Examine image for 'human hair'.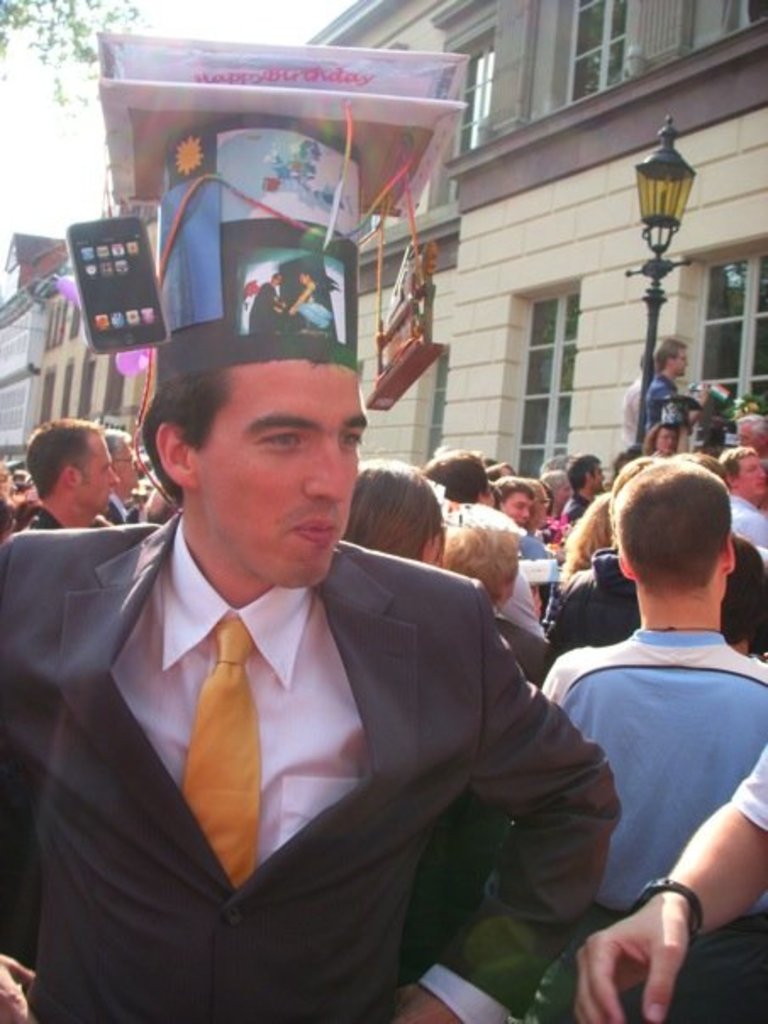
Examination result: 573 451 600 492.
